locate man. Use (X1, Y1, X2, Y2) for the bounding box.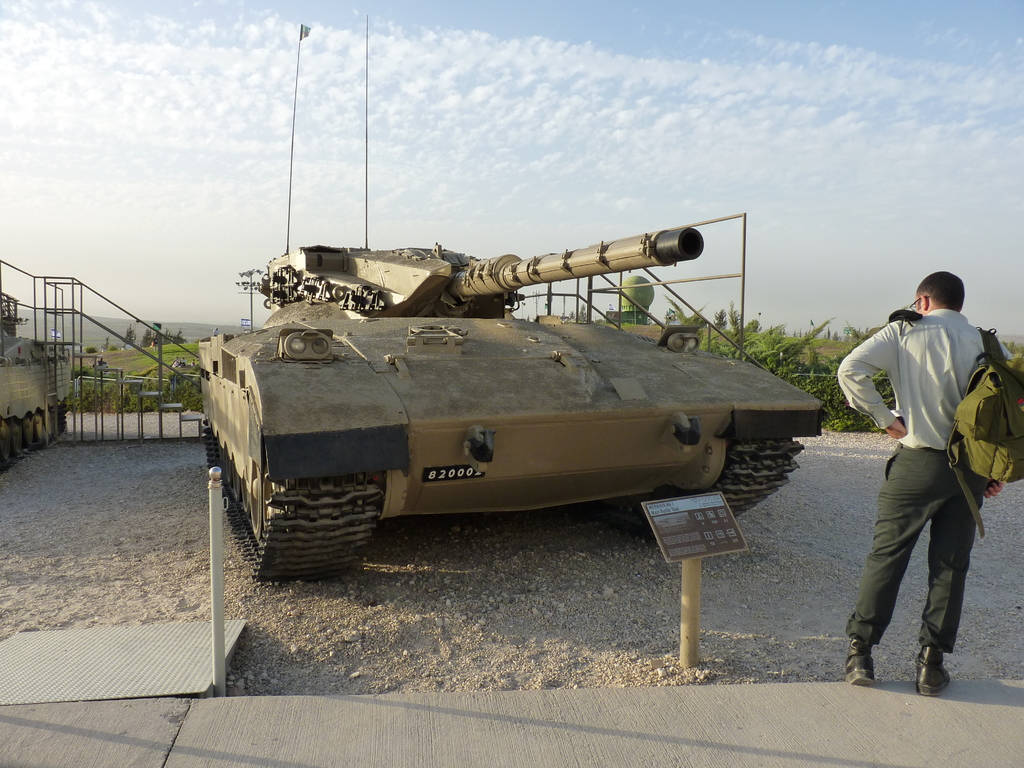
(841, 252, 1002, 702).
